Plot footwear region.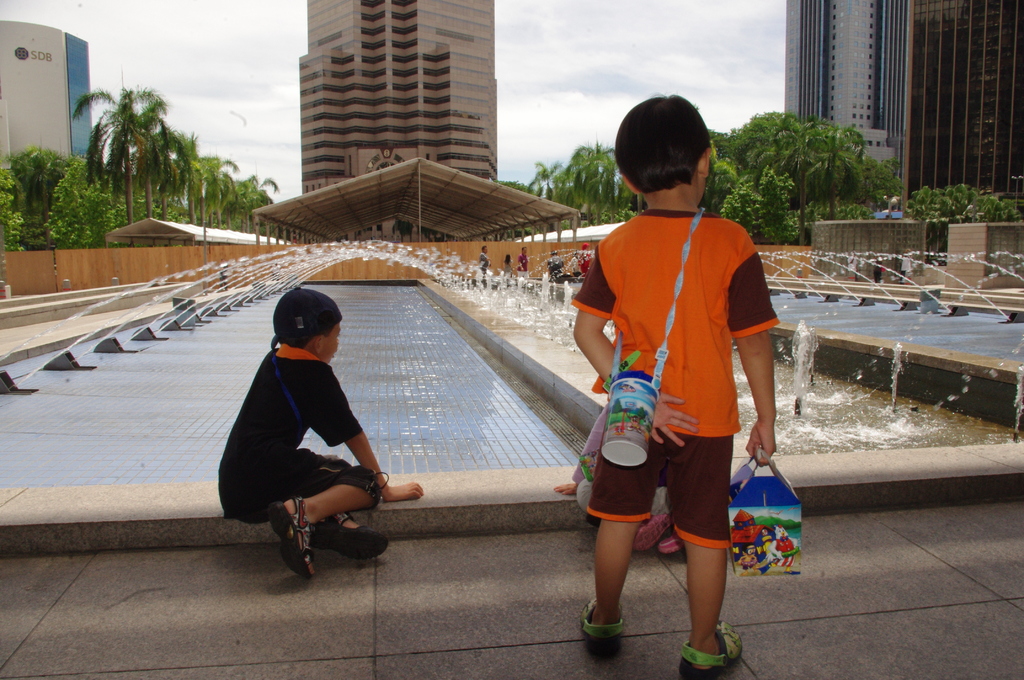
Plotted at <region>678, 619, 742, 679</region>.
